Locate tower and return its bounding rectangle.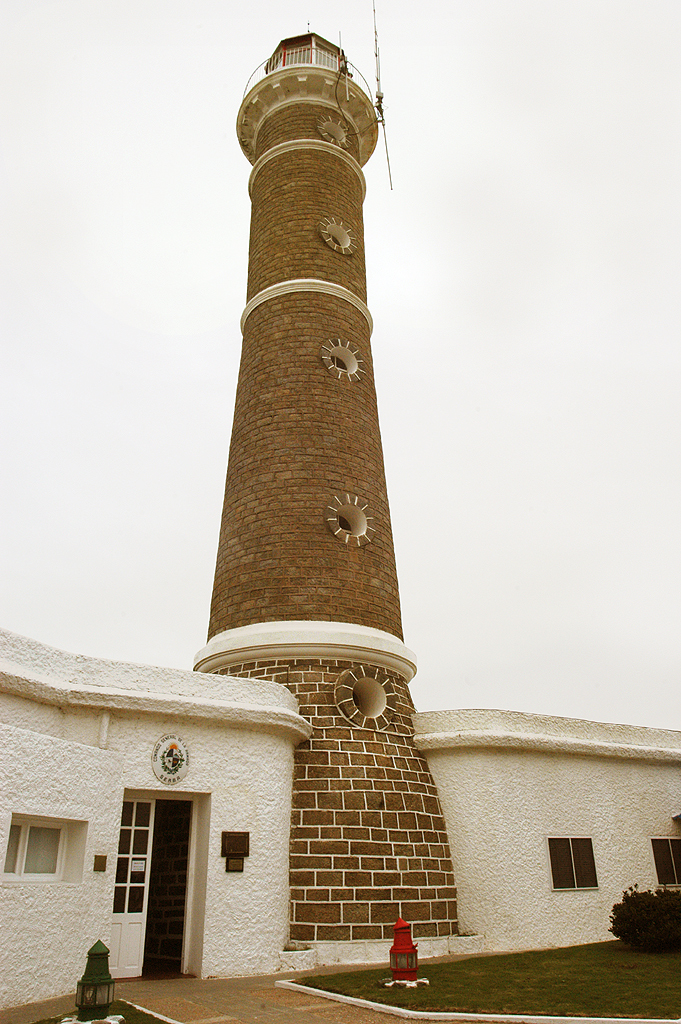
[159, 23, 454, 877].
